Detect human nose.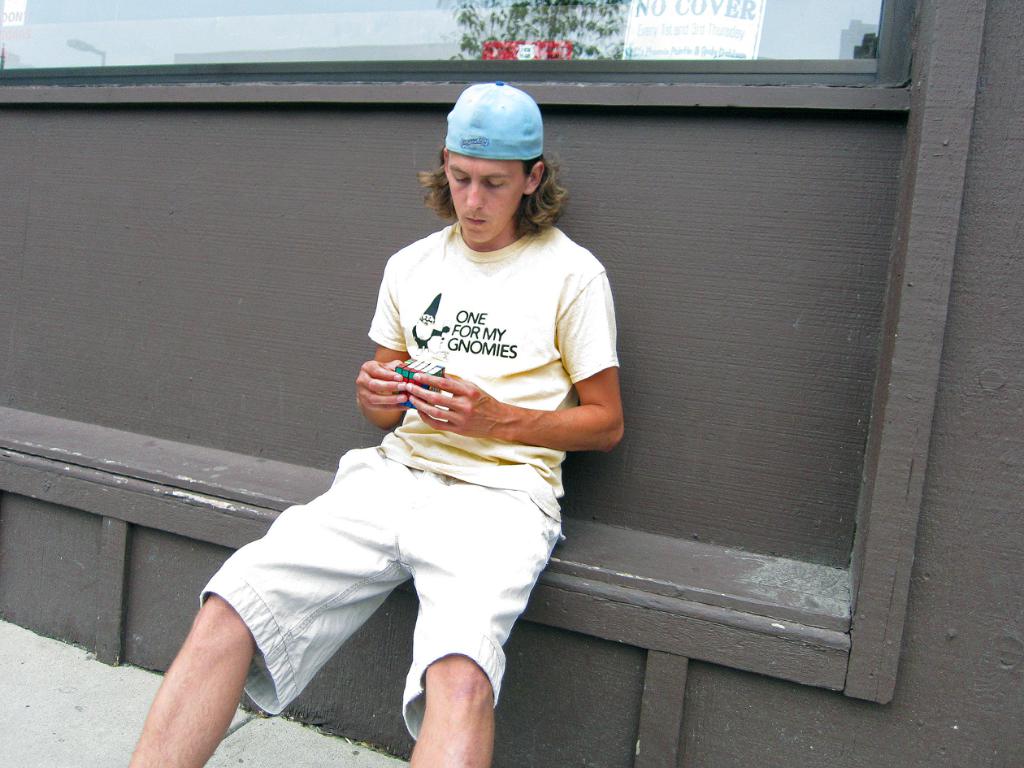
Detected at left=464, top=175, right=482, bottom=217.
